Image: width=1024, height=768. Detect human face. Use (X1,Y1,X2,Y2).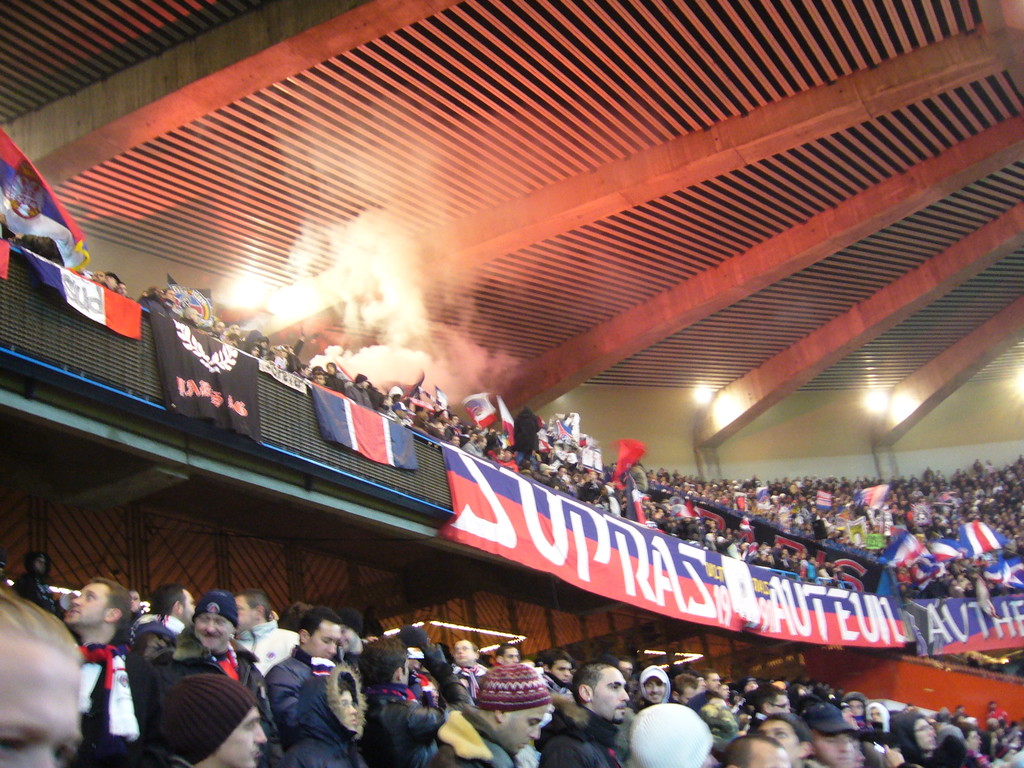
(307,620,341,659).
